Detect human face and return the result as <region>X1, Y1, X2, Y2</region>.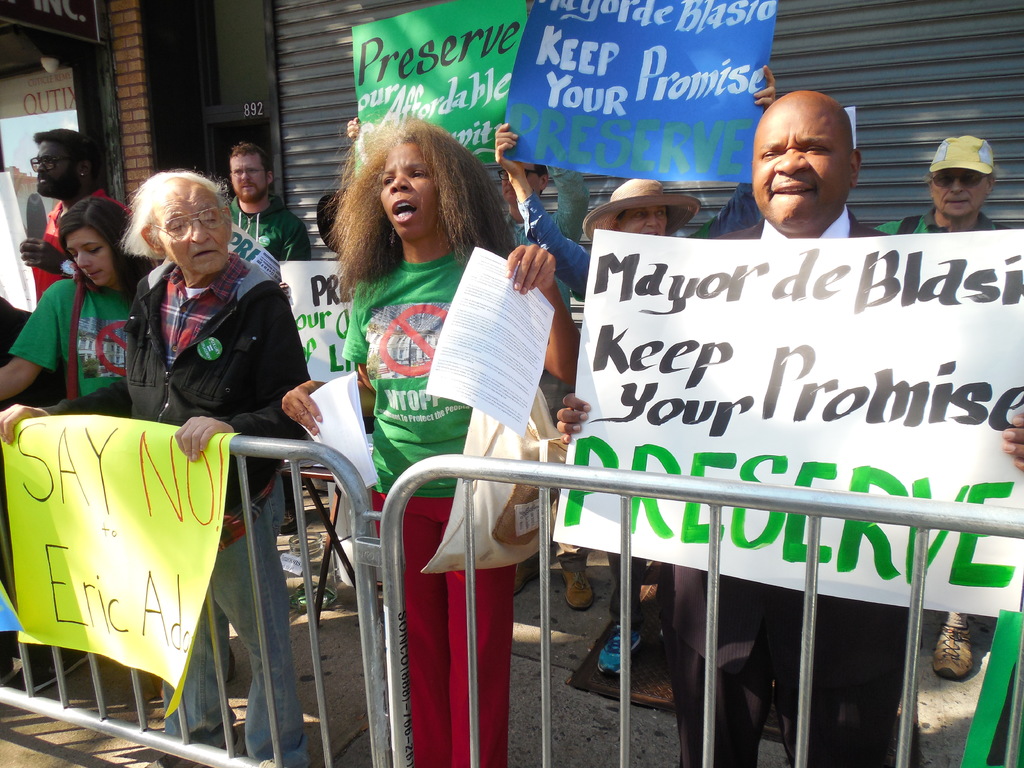
<region>22, 129, 67, 193</region>.
